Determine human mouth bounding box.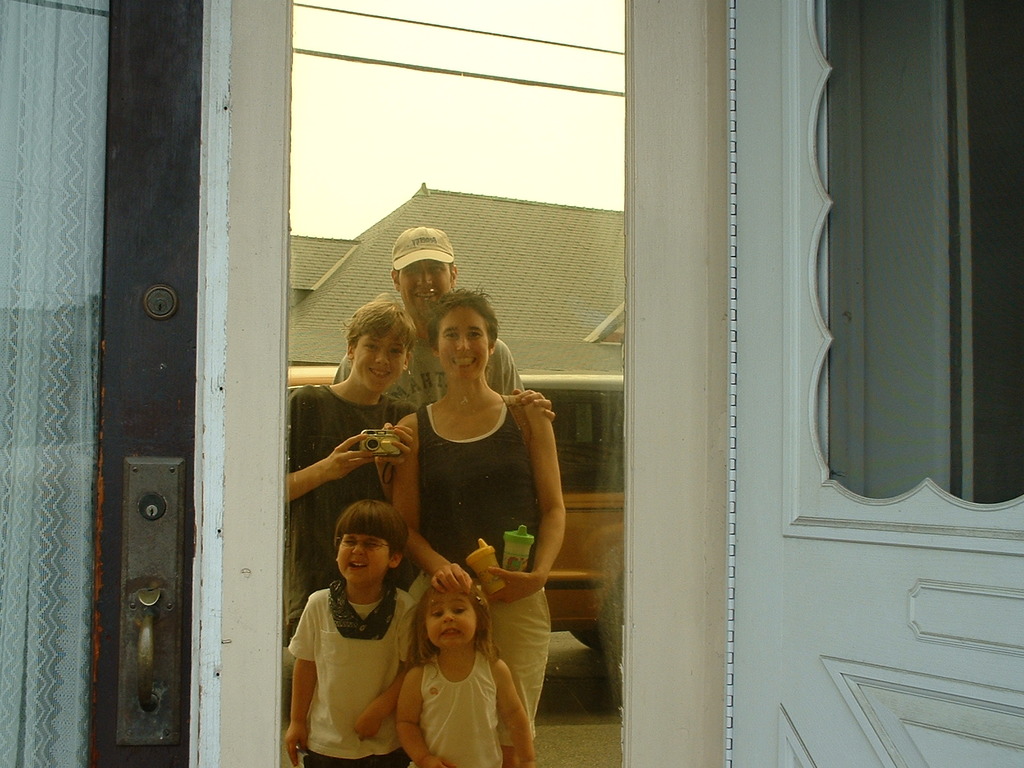
Determined: bbox=(436, 625, 460, 641).
